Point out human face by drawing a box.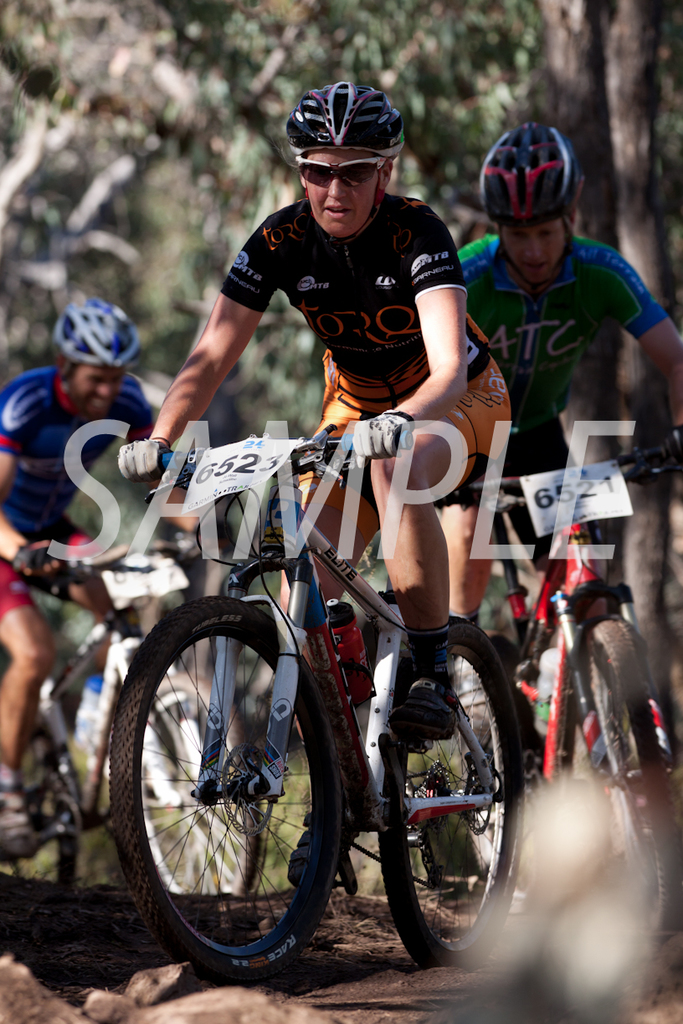
bbox=(306, 147, 379, 238).
